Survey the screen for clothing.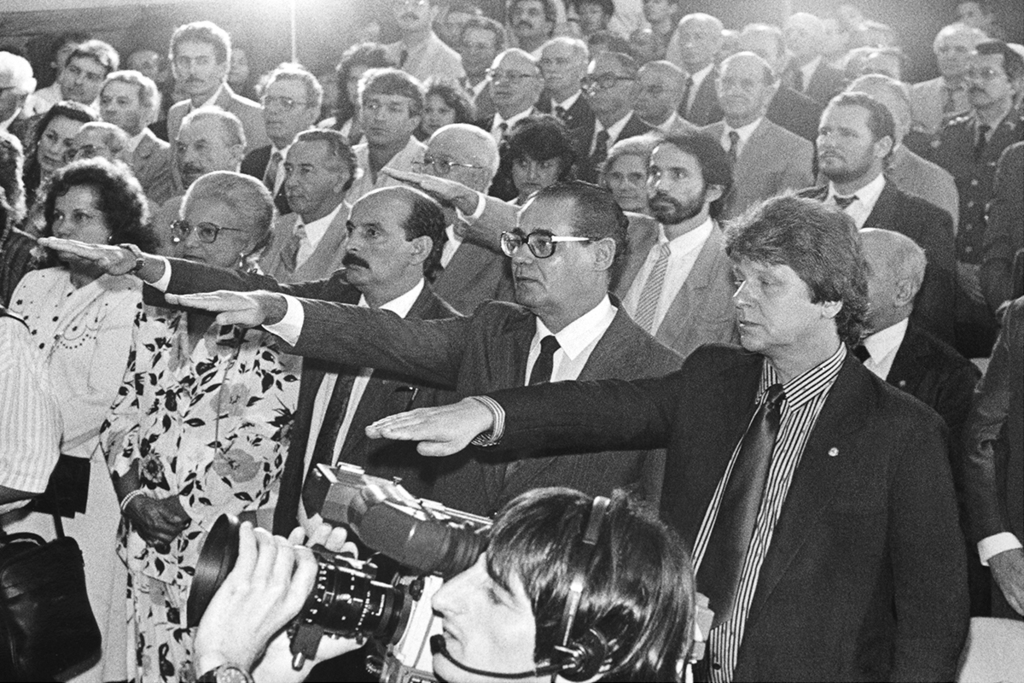
Survey found: [x1=474, y1=342, x2=971, y2=682].
